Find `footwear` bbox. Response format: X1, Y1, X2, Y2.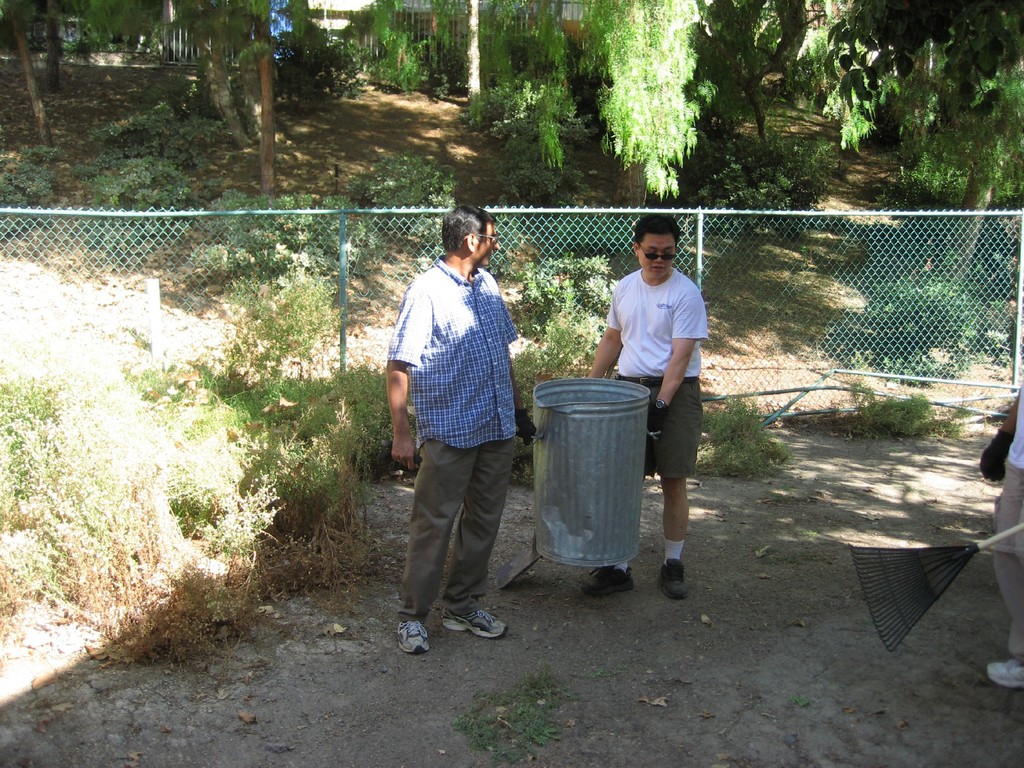
443, 607, 504, 646.
